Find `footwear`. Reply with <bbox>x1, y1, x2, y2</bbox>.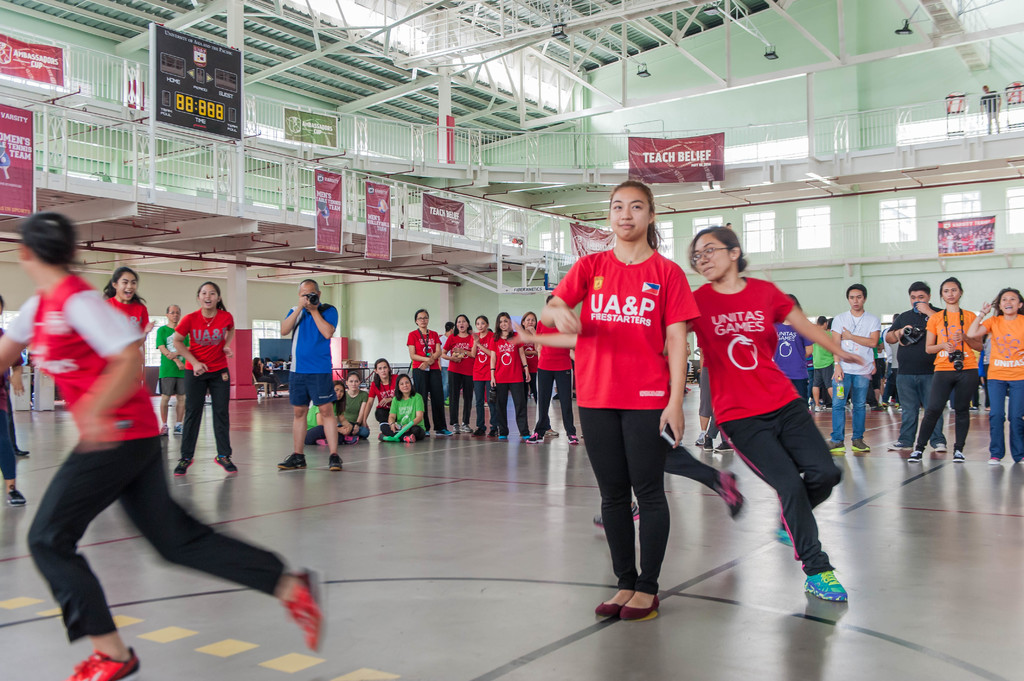
<bbox>328, 454, 343, 472</bbox>.
